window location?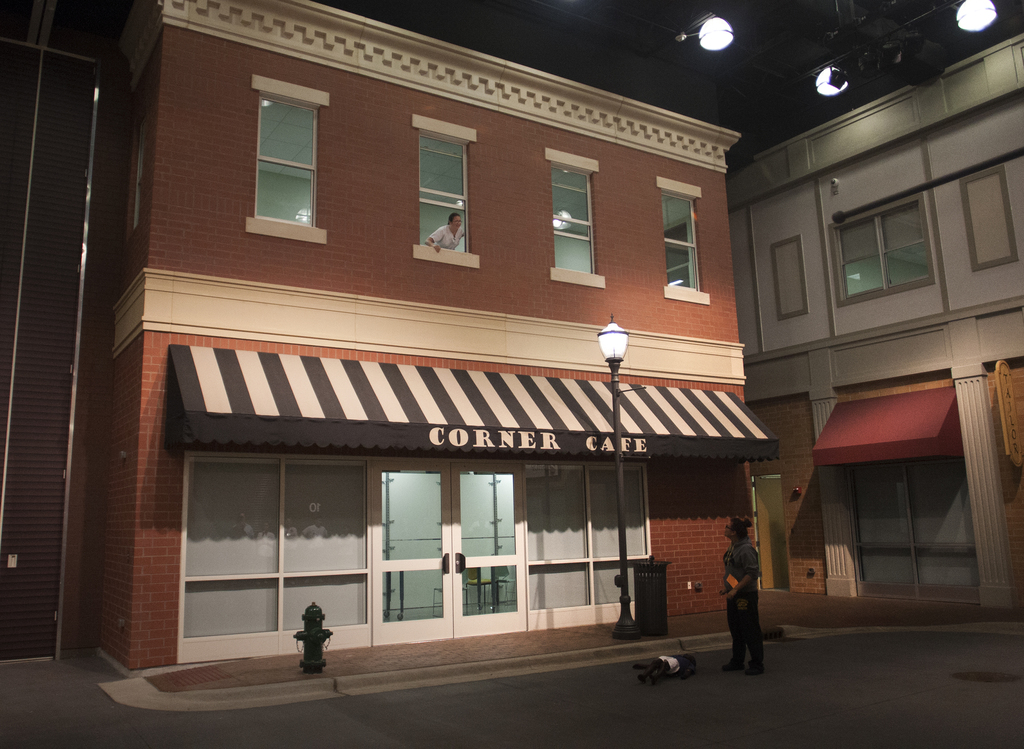
pyautogui.locateOnScreen(527, 462, 653, 639)
